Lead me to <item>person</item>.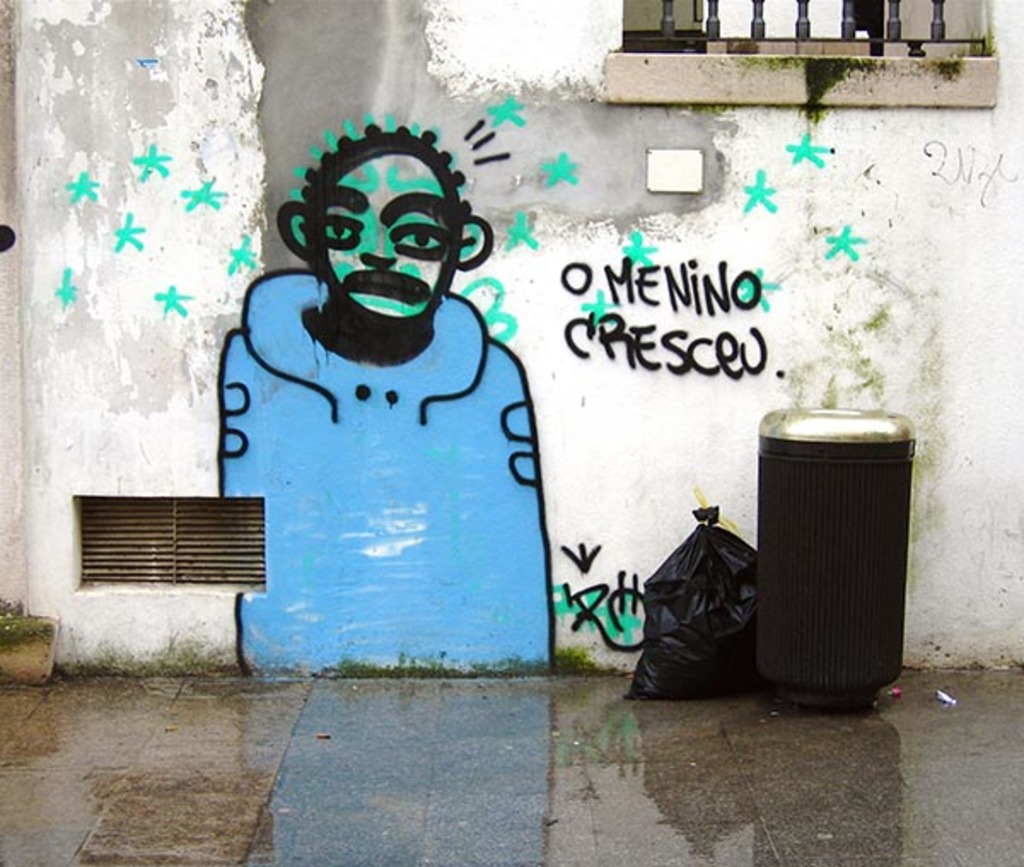
Lead to Rect(208, 114, 561, 679).
